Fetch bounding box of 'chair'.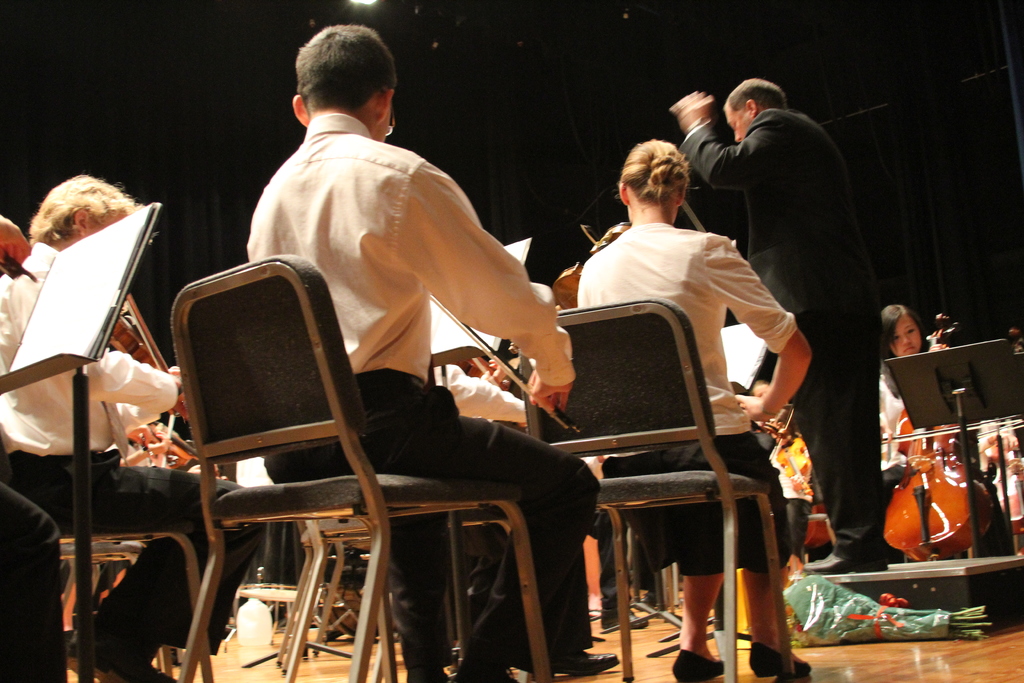
Bbox: 285,520,406,682.
